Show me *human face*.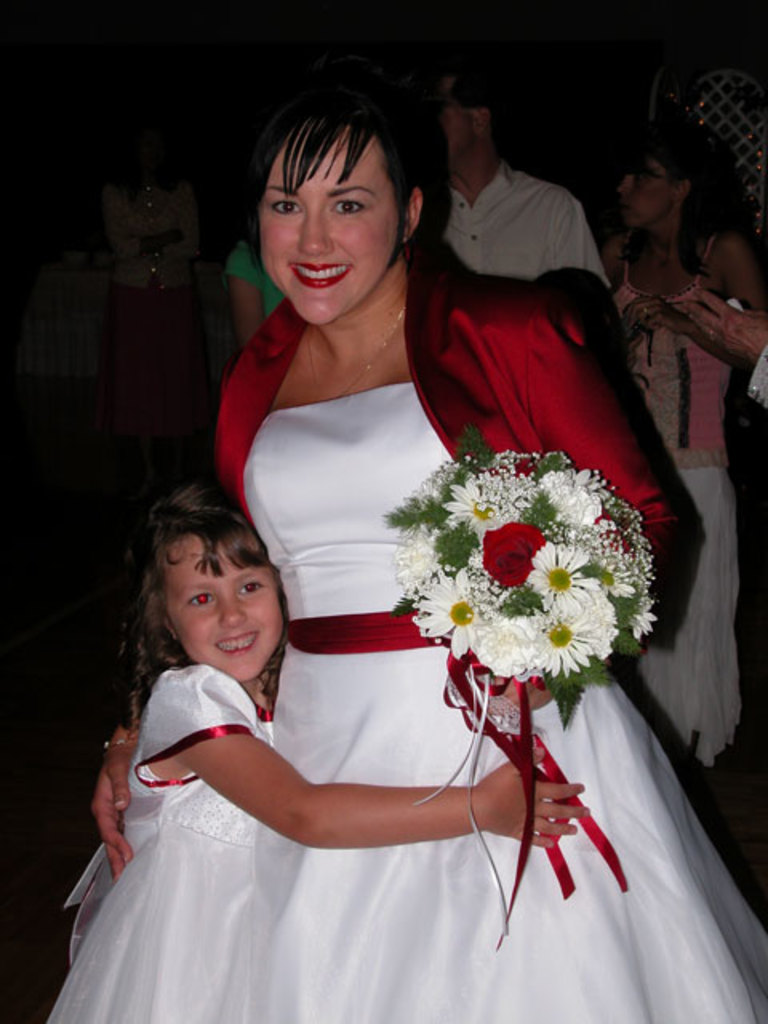
*human face* is here: BBox(165, 531, 283, 678).
